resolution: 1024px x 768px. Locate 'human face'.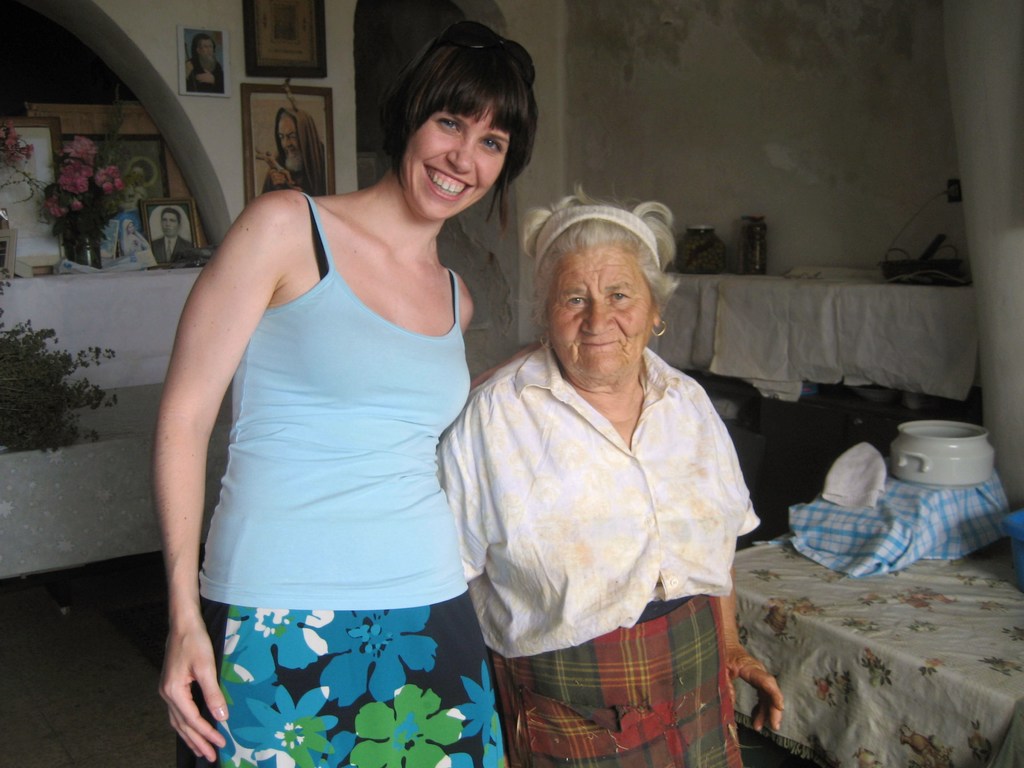
pyautogui.locateOnScreen(279, 117, 303, 173).
